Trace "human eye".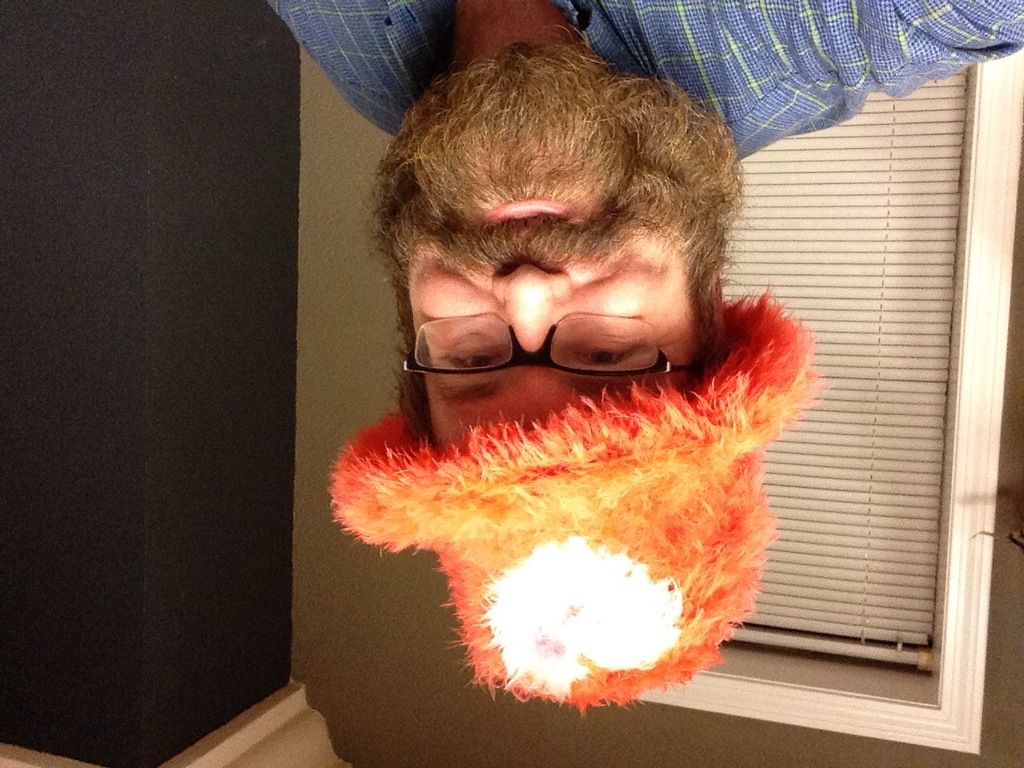
Traced to bbox=[577, 347, 628, 366].
